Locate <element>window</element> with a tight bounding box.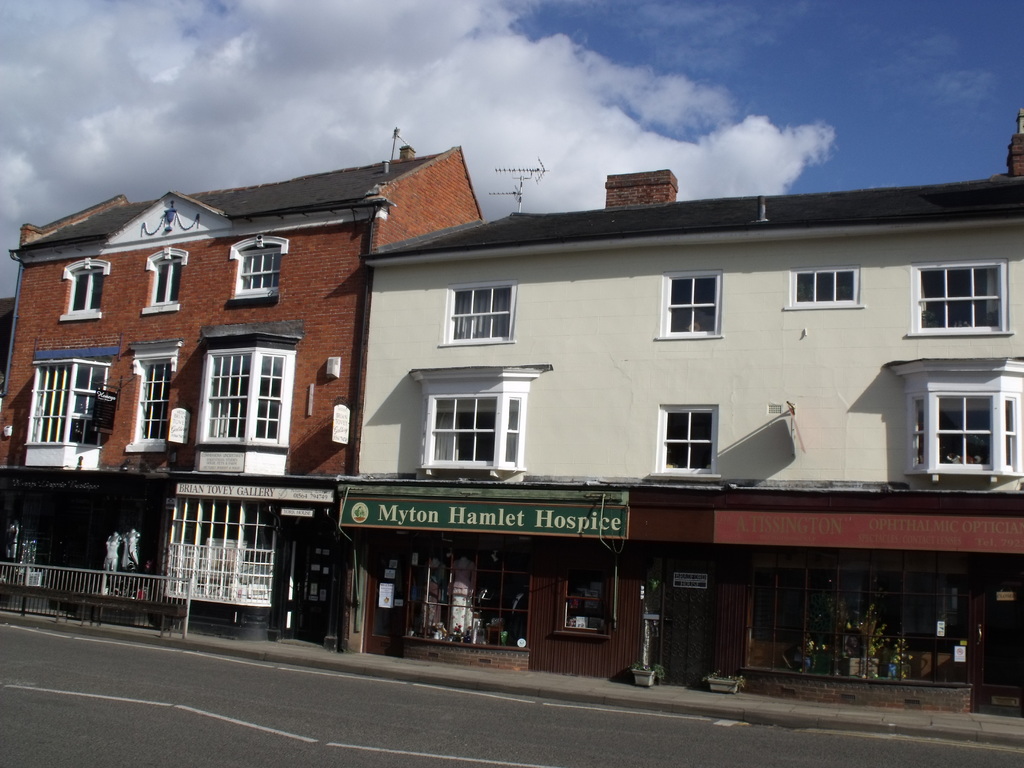
[x1=70, y1=268, x2=104, y2=315].
